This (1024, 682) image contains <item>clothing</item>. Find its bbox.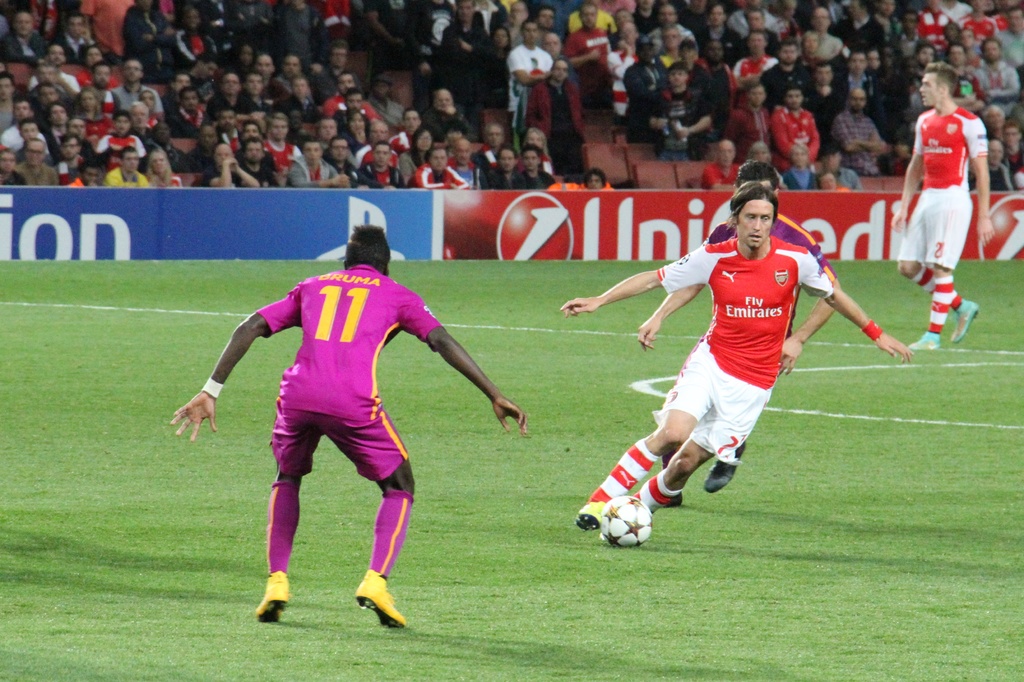
pyautogui.locateOnScreen(446, 157, 486, 190).
